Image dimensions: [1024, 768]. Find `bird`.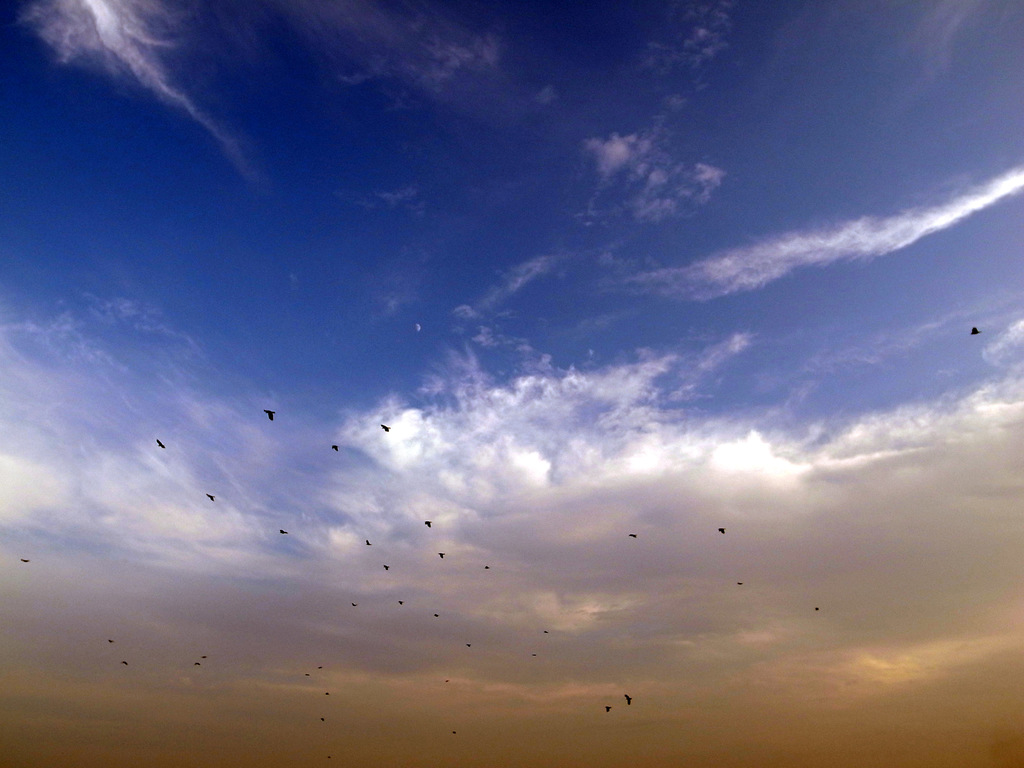
<bbox>546, 631, 551, 639</bbox>.
